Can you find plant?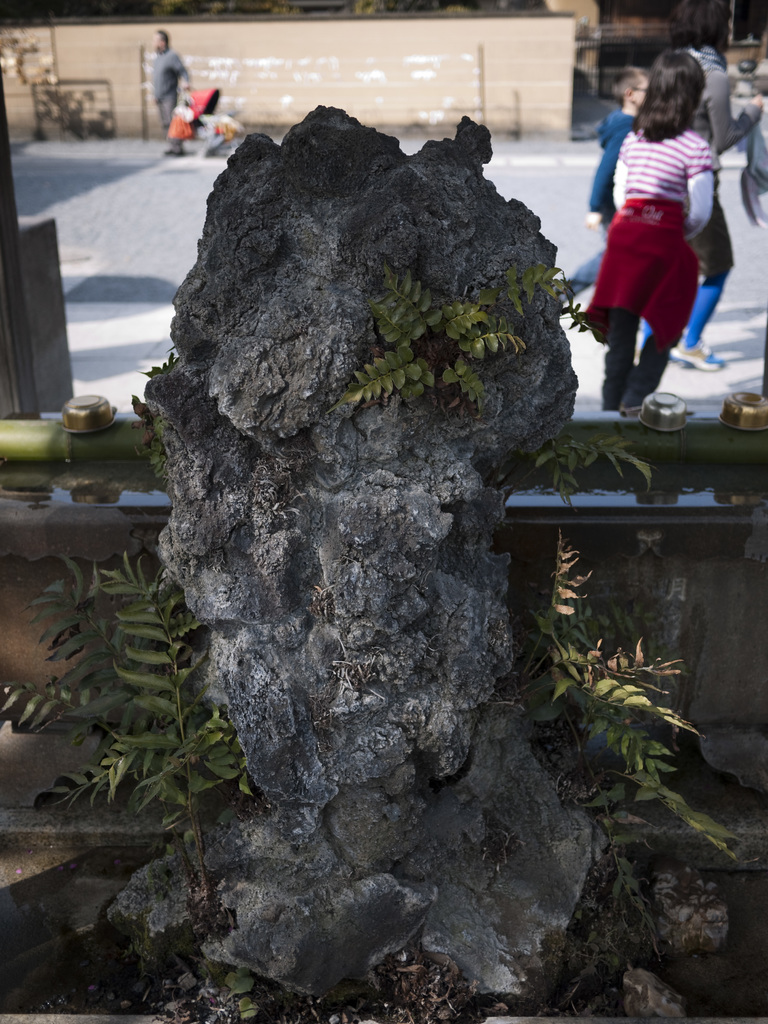
Yes, bounding box: bbox=(527, 509, 711, 972).
